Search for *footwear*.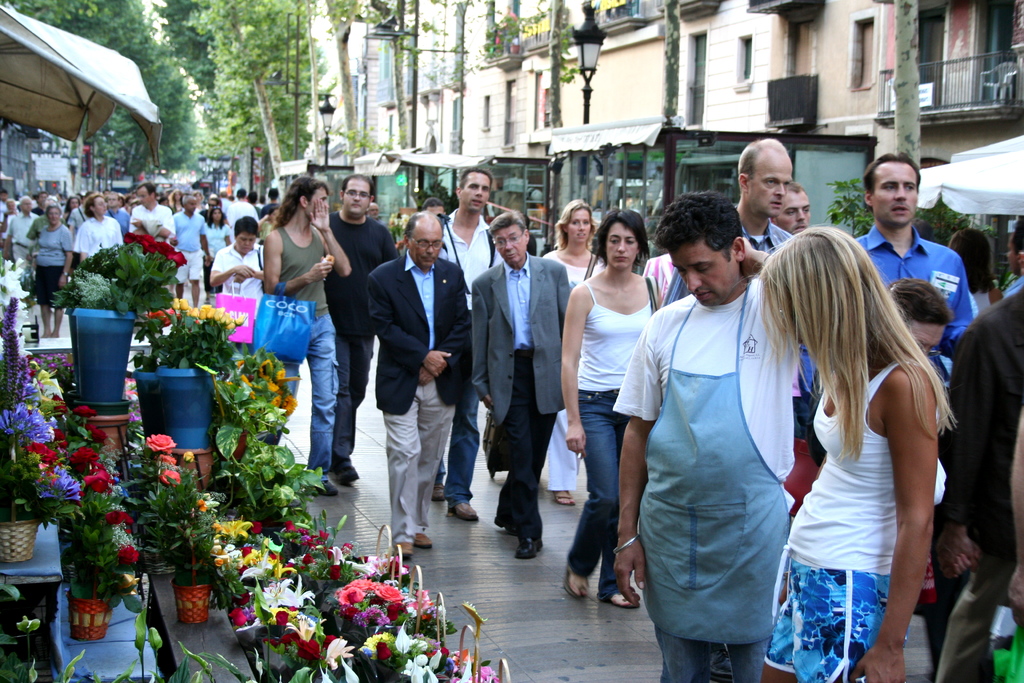
Found at (316, 478, 339, 499).
